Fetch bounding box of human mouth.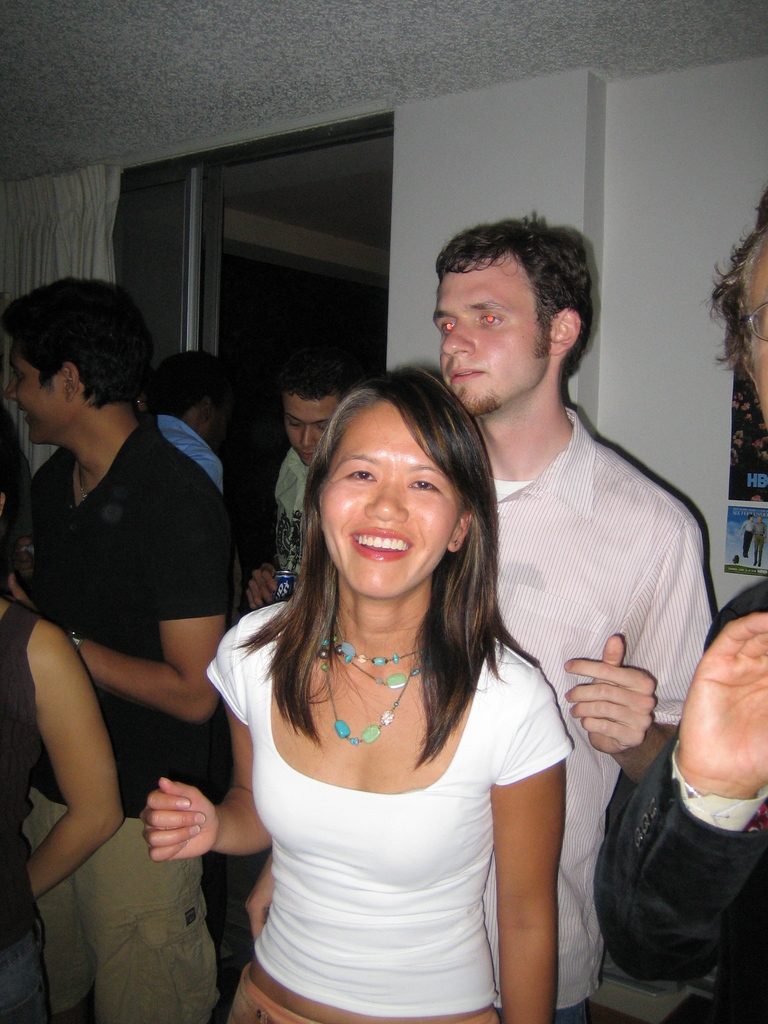
Bbox: bbox(346, 523, 410, 561).
